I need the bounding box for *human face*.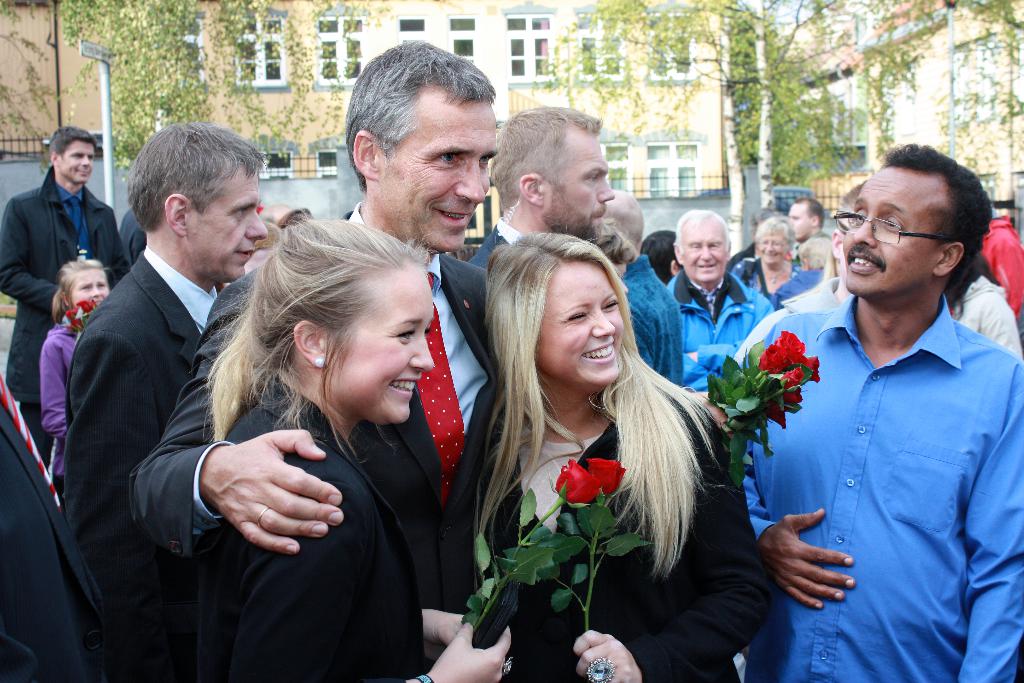
Here it is: 57:142:97:183.
